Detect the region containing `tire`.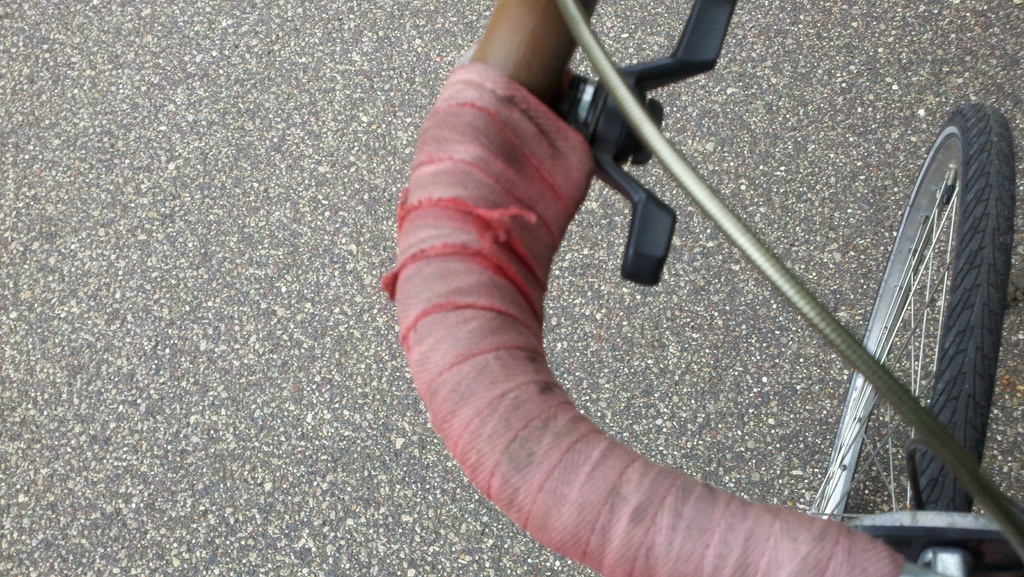
808:98:1014:576.
